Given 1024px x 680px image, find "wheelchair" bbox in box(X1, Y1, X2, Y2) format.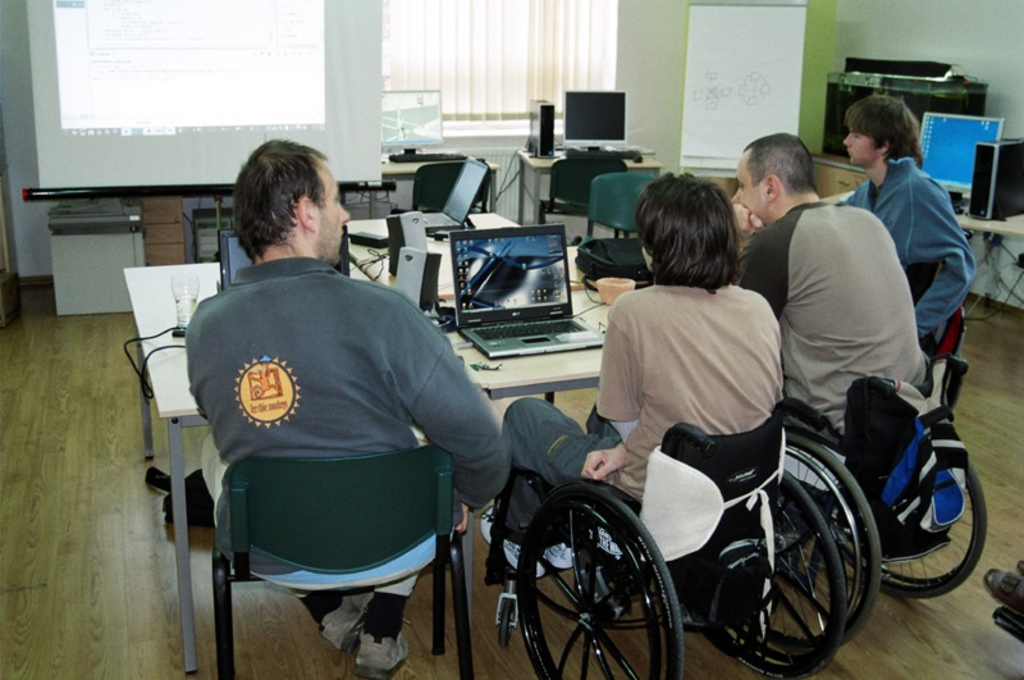
box(484, 391, 849, 679).
